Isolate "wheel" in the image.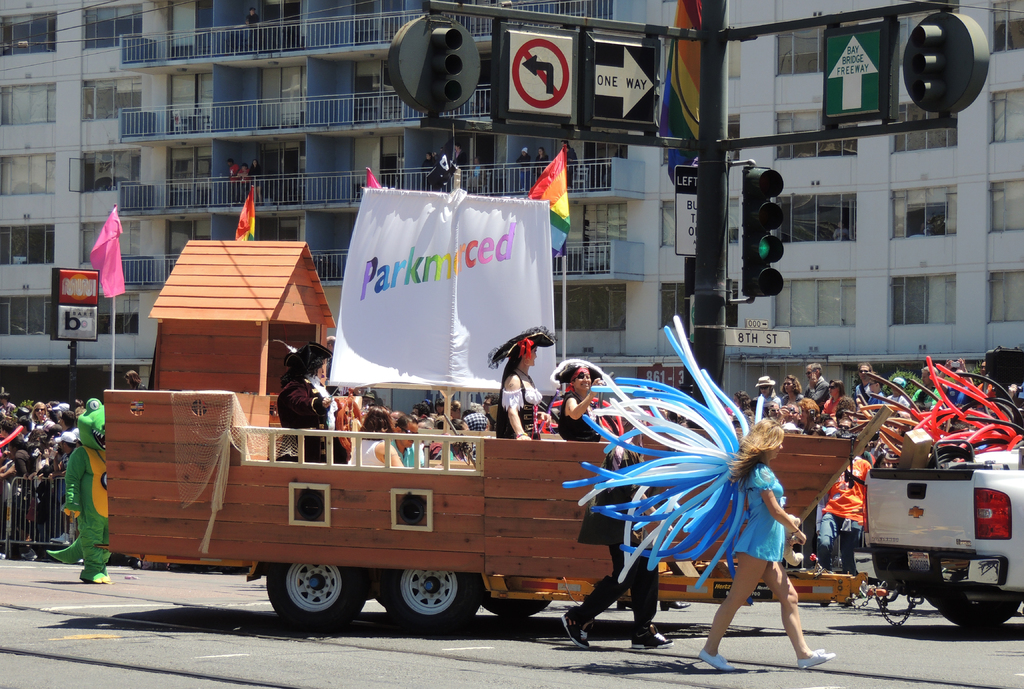
Isolated region: 264:560:365:633.
